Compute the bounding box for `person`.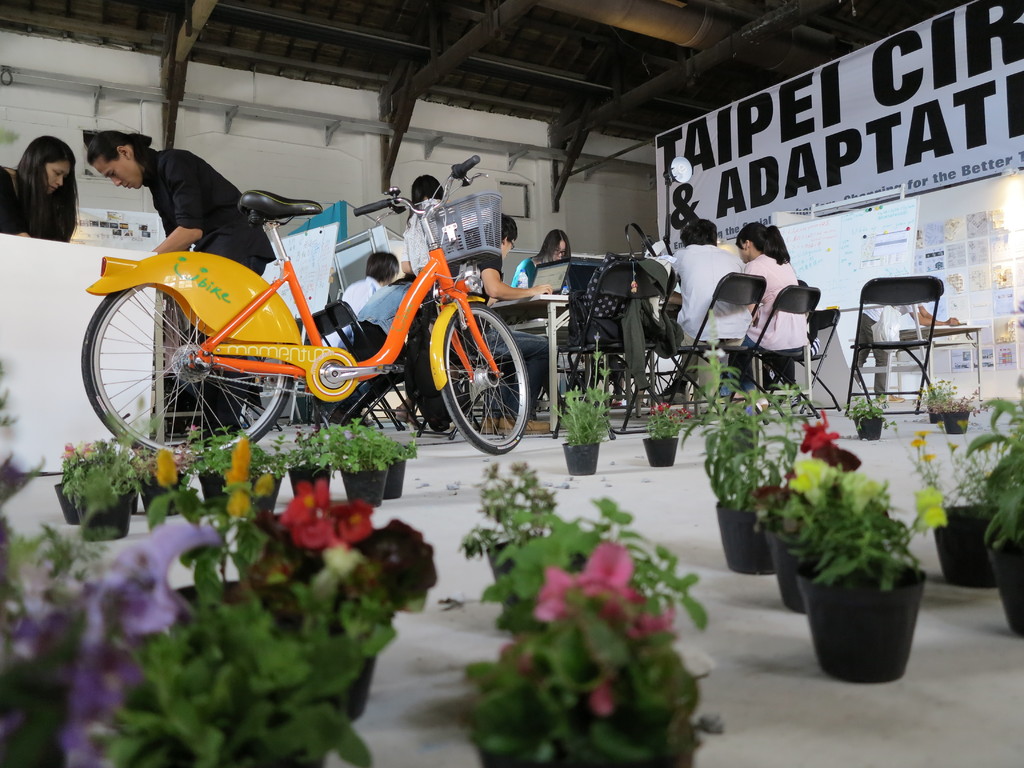
{"left": 853, "top": 300, "right": 961, "bottom": 403}.
